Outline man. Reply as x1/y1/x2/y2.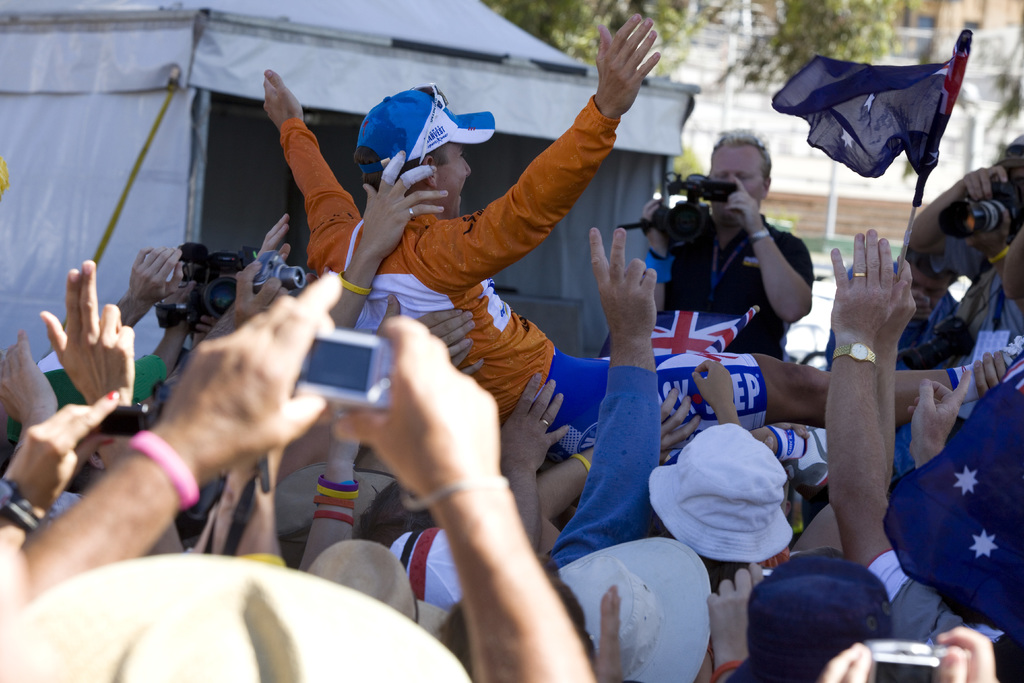
0/249/175/491.
